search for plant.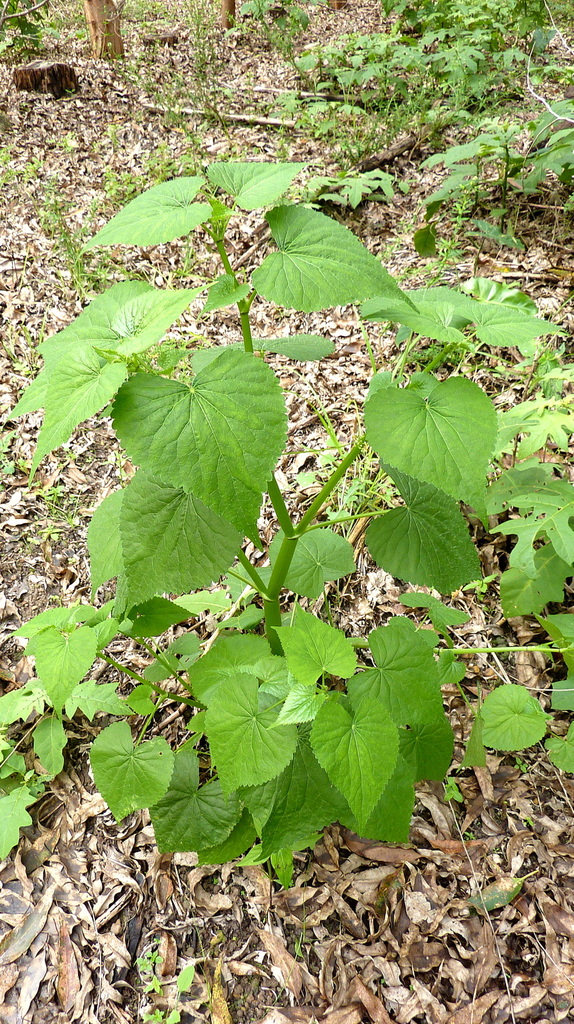
Found at (0,138,31,191).
